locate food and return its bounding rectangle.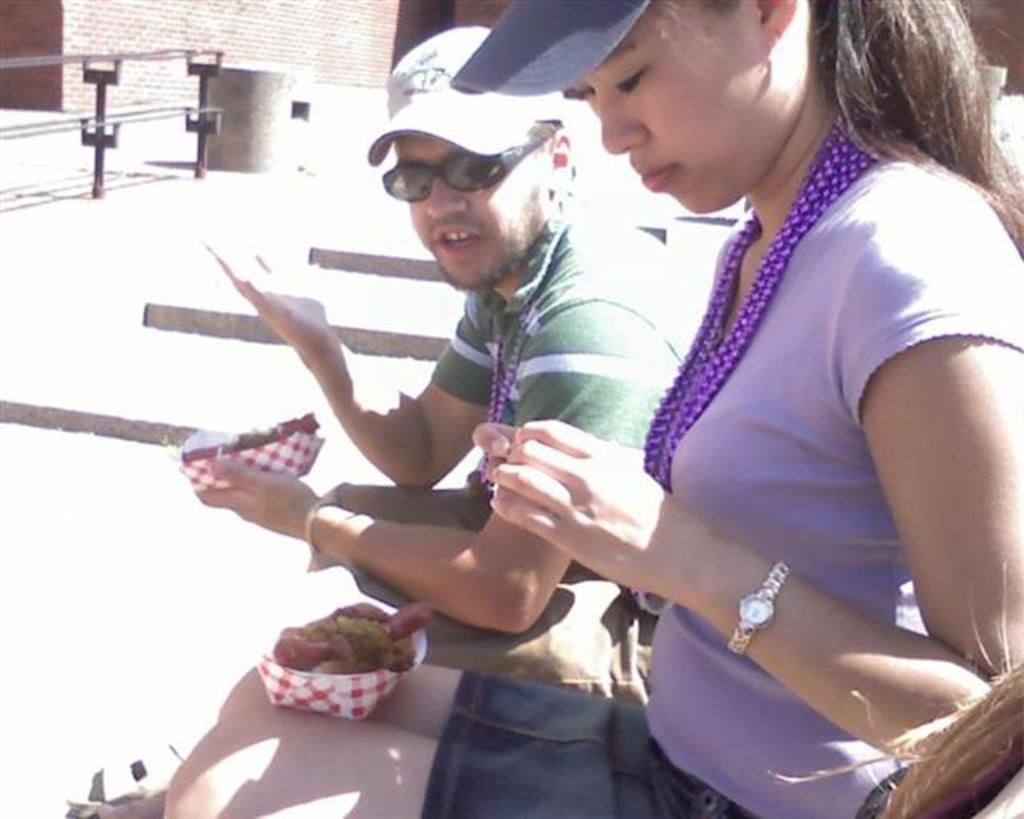
237,609,435,718.
